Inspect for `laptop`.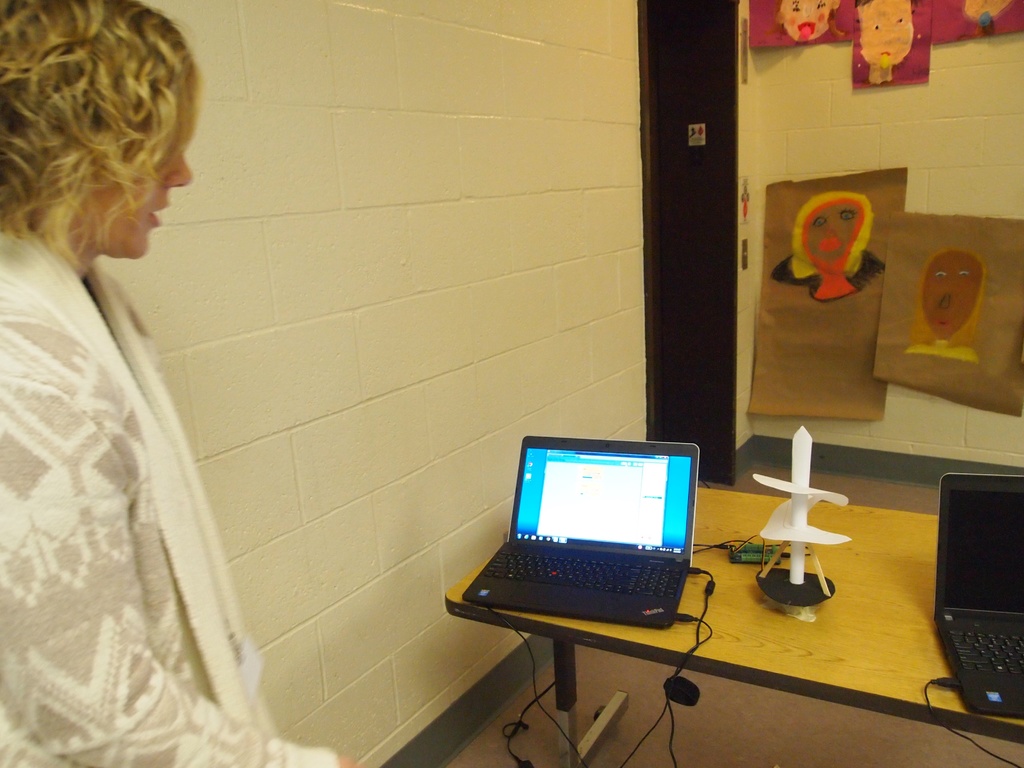
Inspection: [932, 473, 1023, 714].
